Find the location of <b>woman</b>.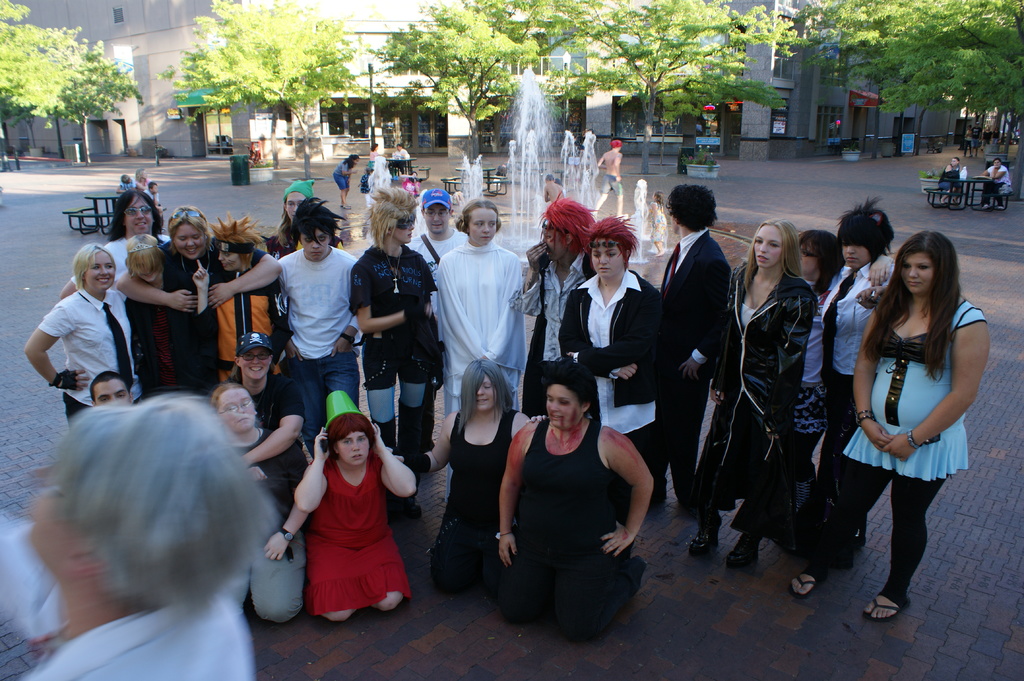
Location: <bbox>781, 223, 899, 563</bbox>.
